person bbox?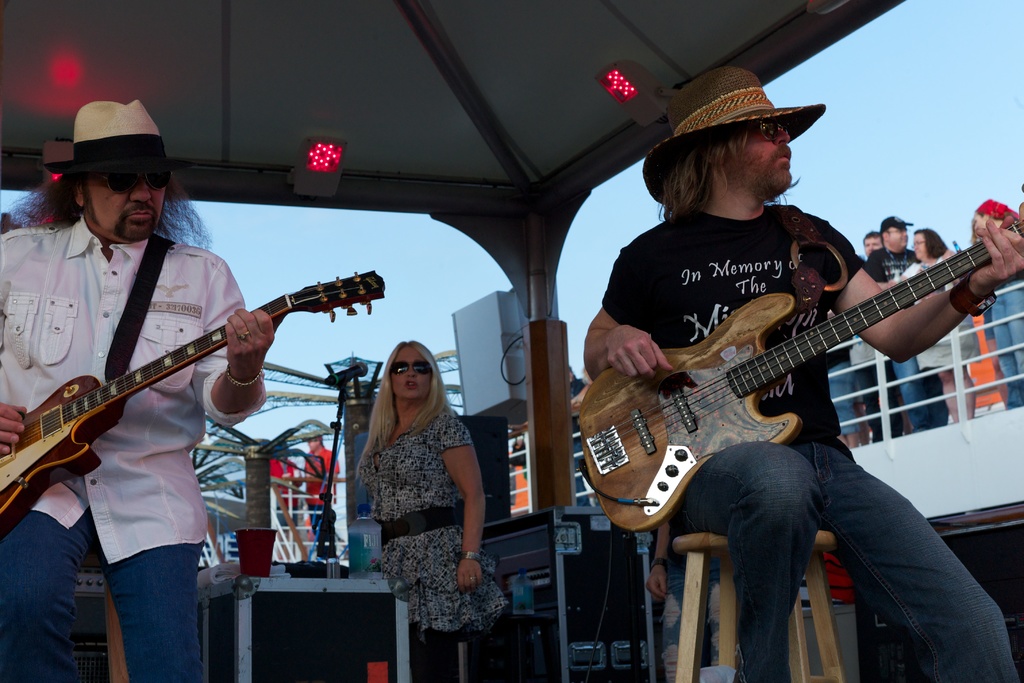
bbox(854, 333, 902, 442)
